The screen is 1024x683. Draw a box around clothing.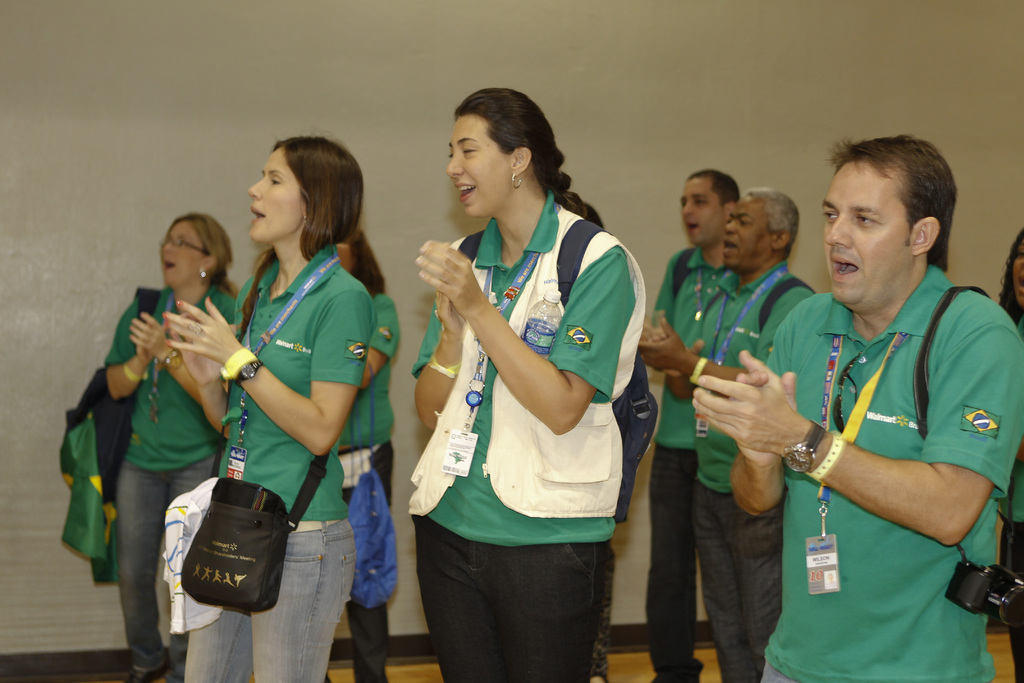
{"x1": 758, "y1": 233, "x2": 1004, "y2": 665}.
